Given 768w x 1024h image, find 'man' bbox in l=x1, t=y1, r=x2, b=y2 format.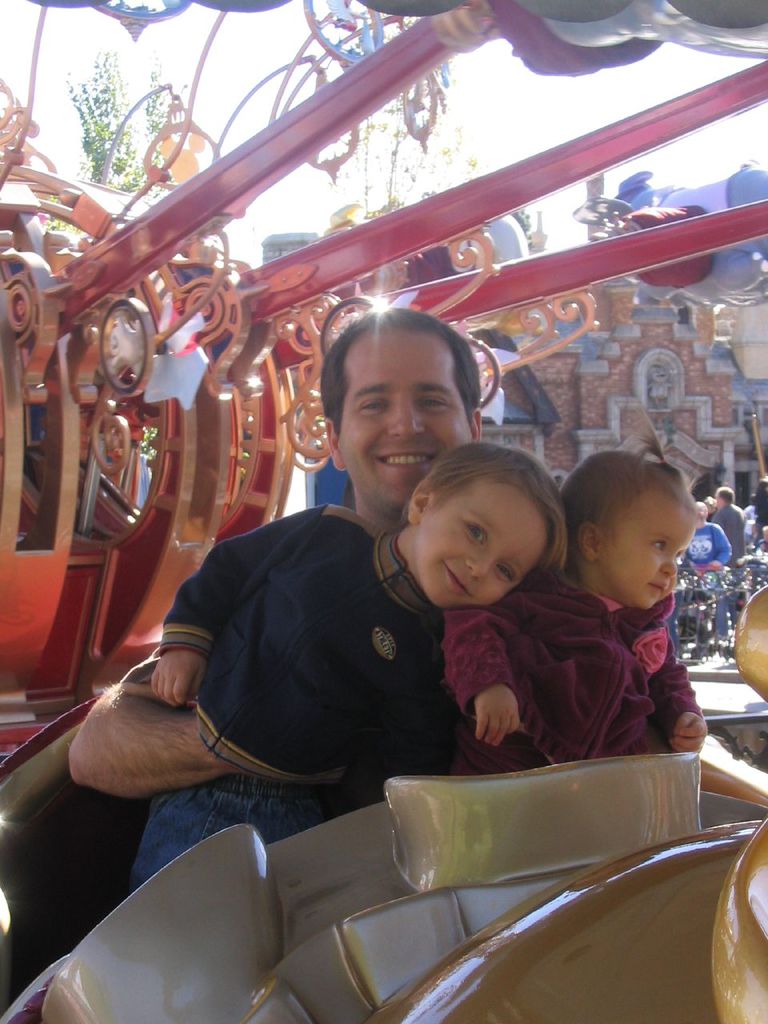
l=742, t=494, r=758, b=548.
